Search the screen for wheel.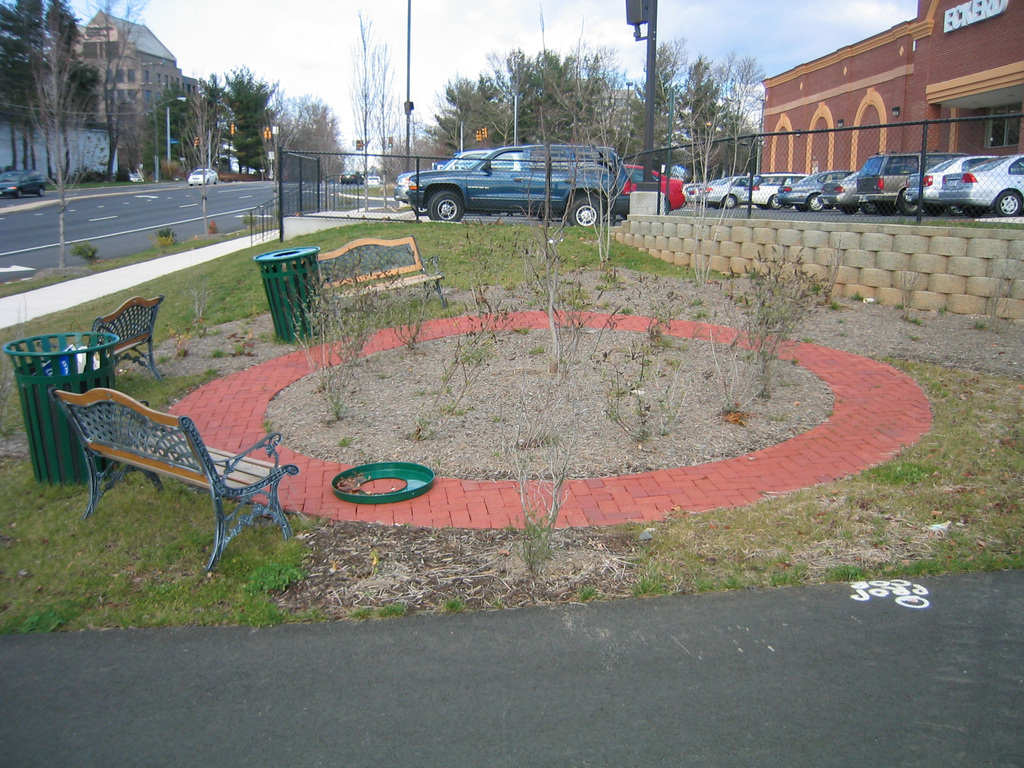
Found at x1=862 y1=202 x2=879 y2=213.
